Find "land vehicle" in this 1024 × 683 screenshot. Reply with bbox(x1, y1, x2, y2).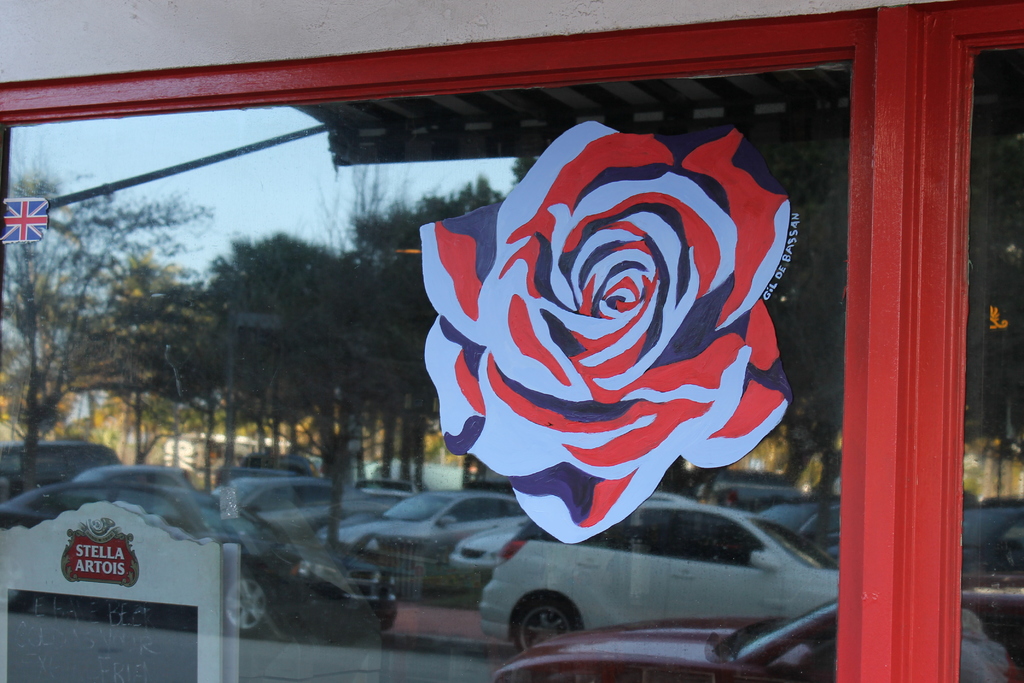
bbox(413, 498, 879, 660).
